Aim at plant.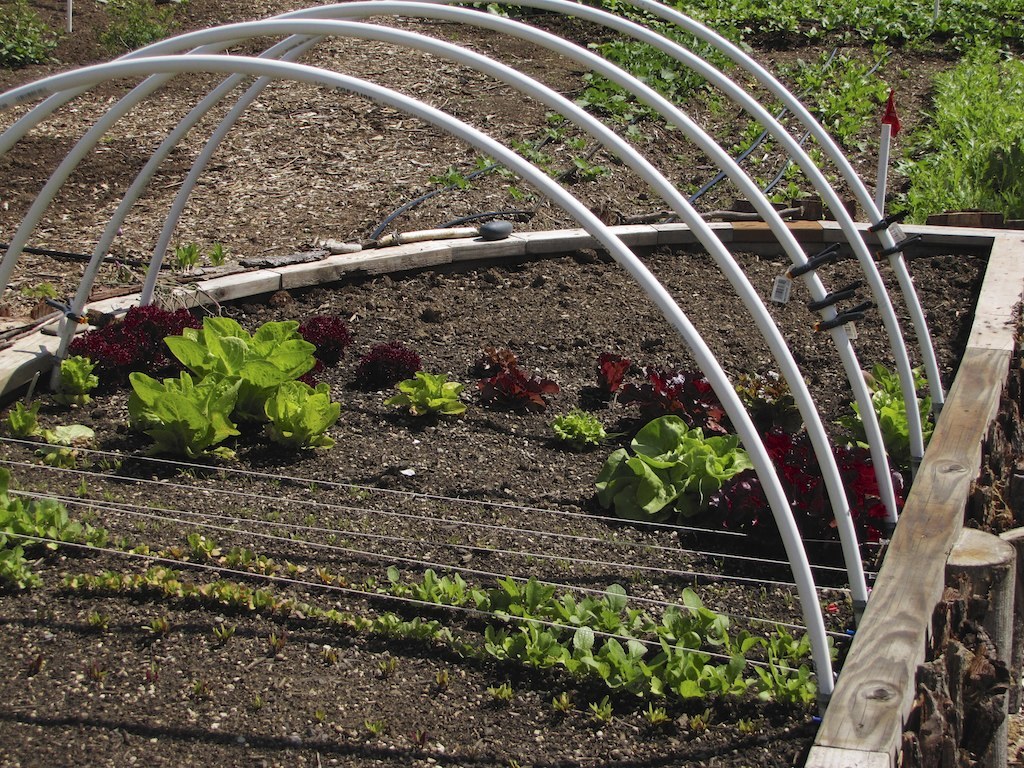
Aimed at BBox(475, 350, 560, 409).
